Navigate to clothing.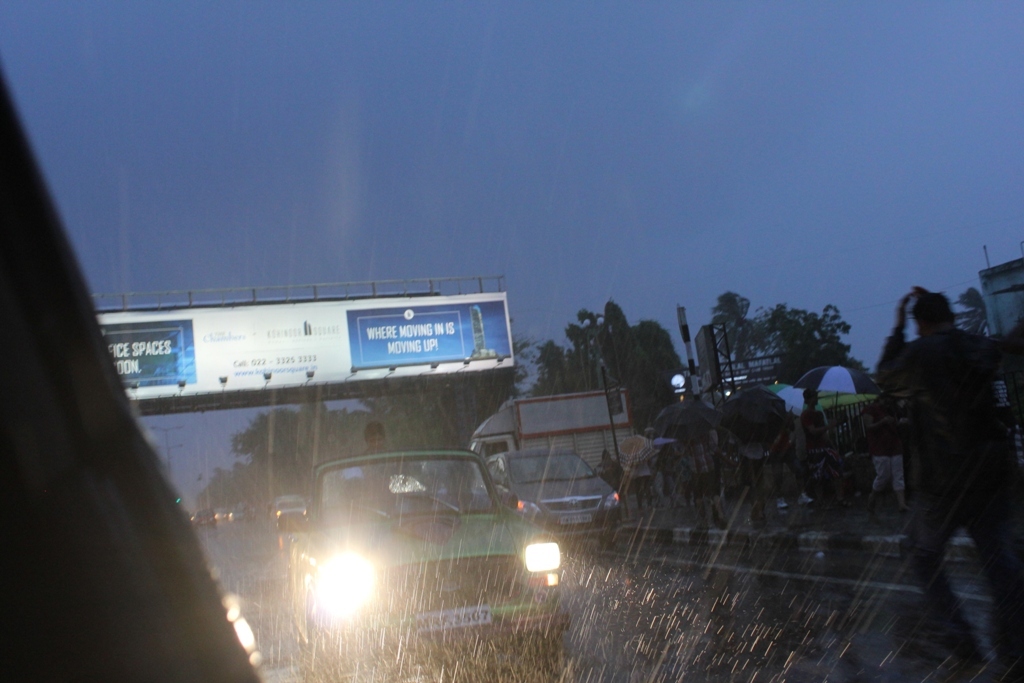
Navigation target: [x1=356, y1=442, x2=418, y2=487].
